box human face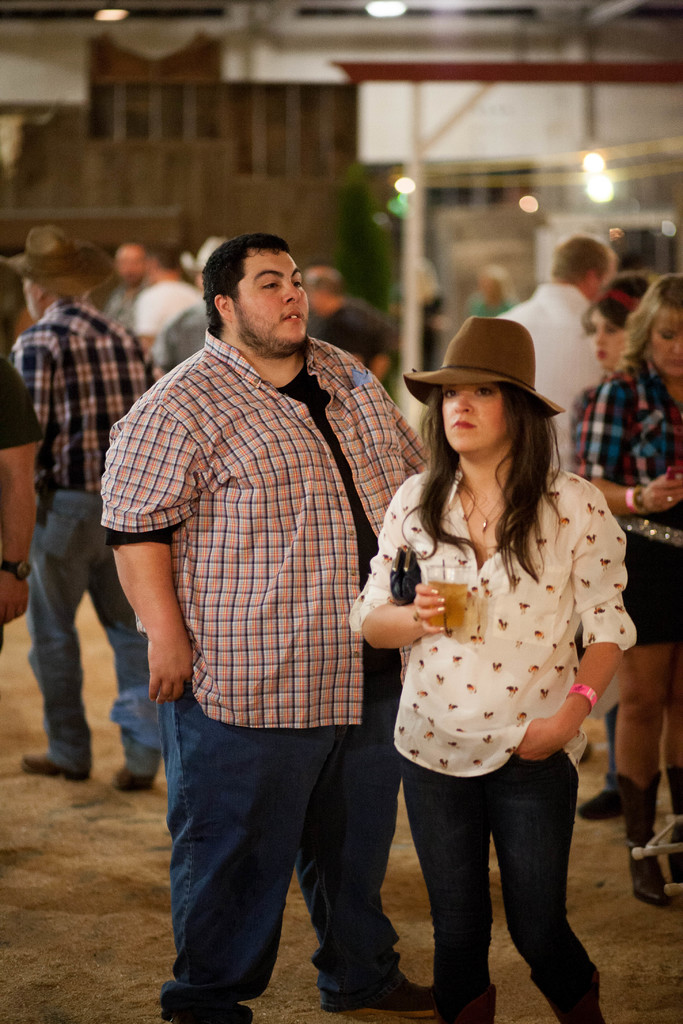
595 307 632 373
